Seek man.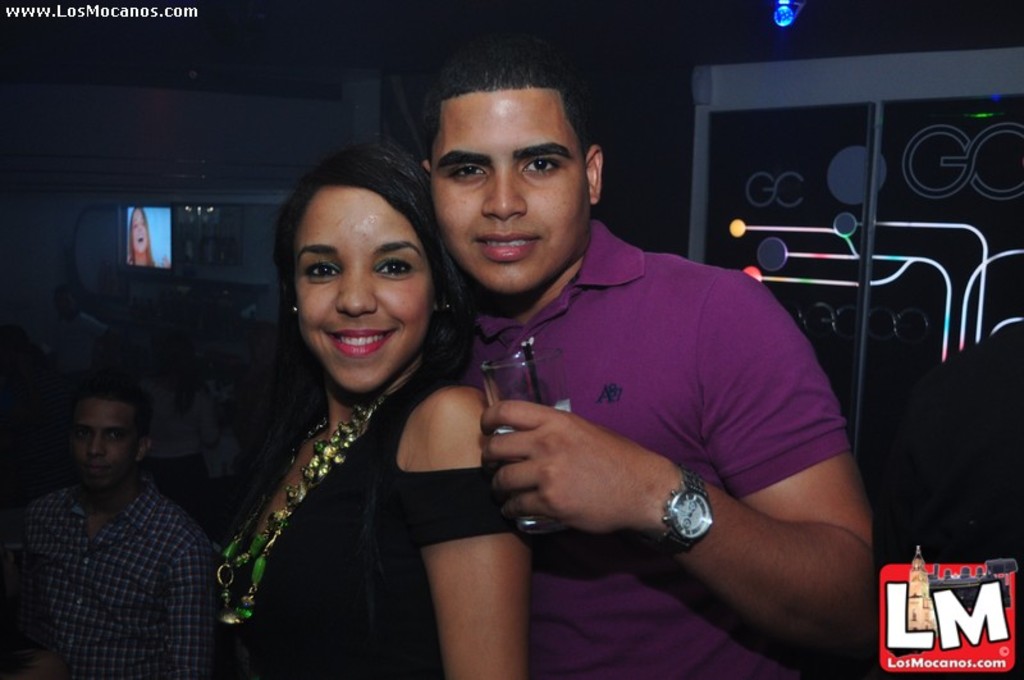
detection(428, 27, 874, 679).
